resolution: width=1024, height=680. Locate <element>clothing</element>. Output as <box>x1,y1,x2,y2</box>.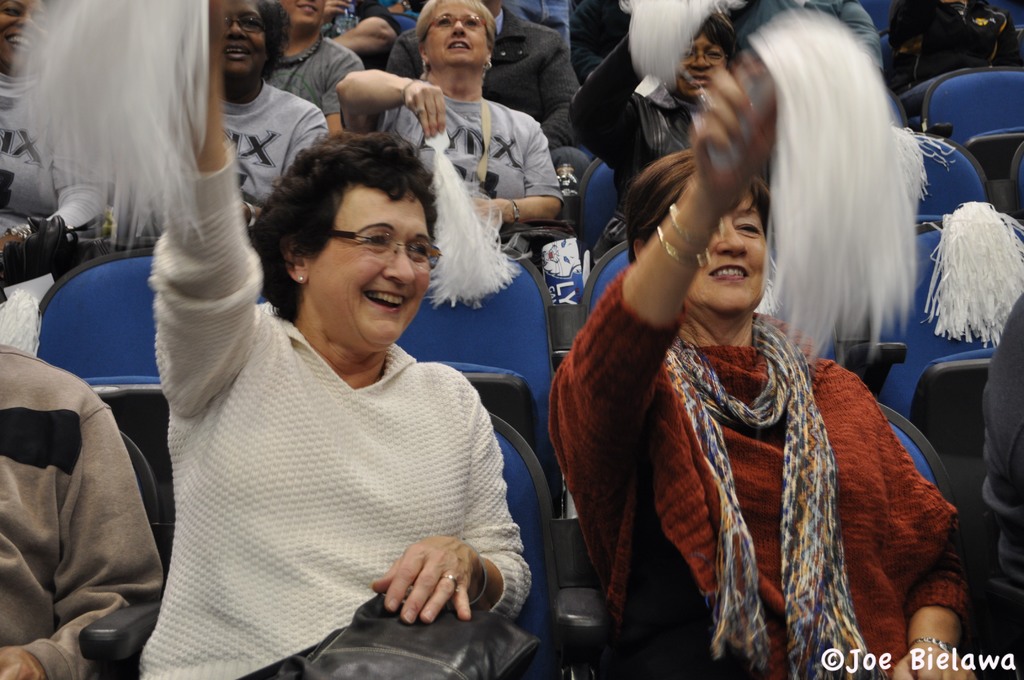
<box>0,81,118,249</box>.
